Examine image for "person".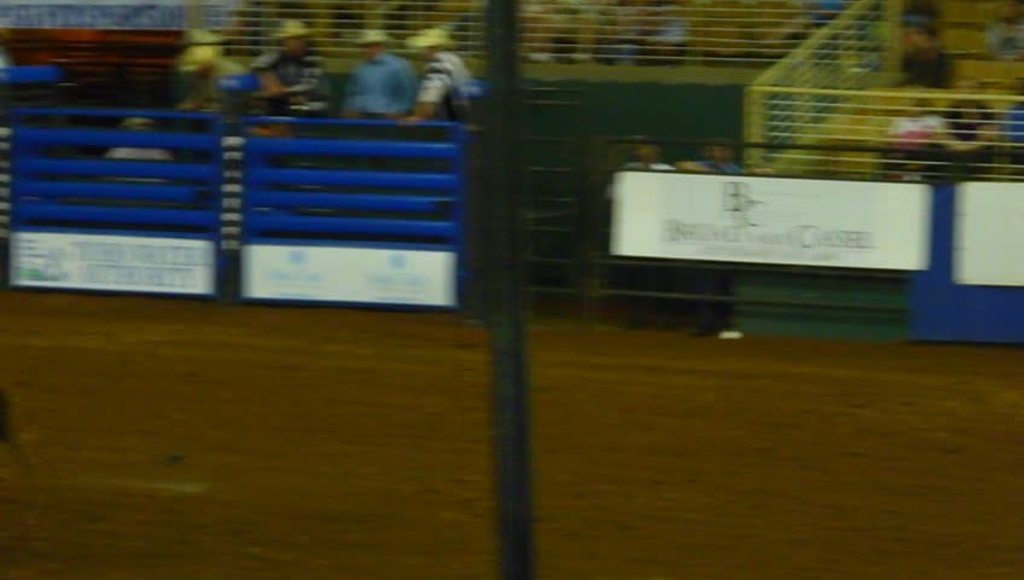
Examination result: detection(394, 16, 496, 121).
